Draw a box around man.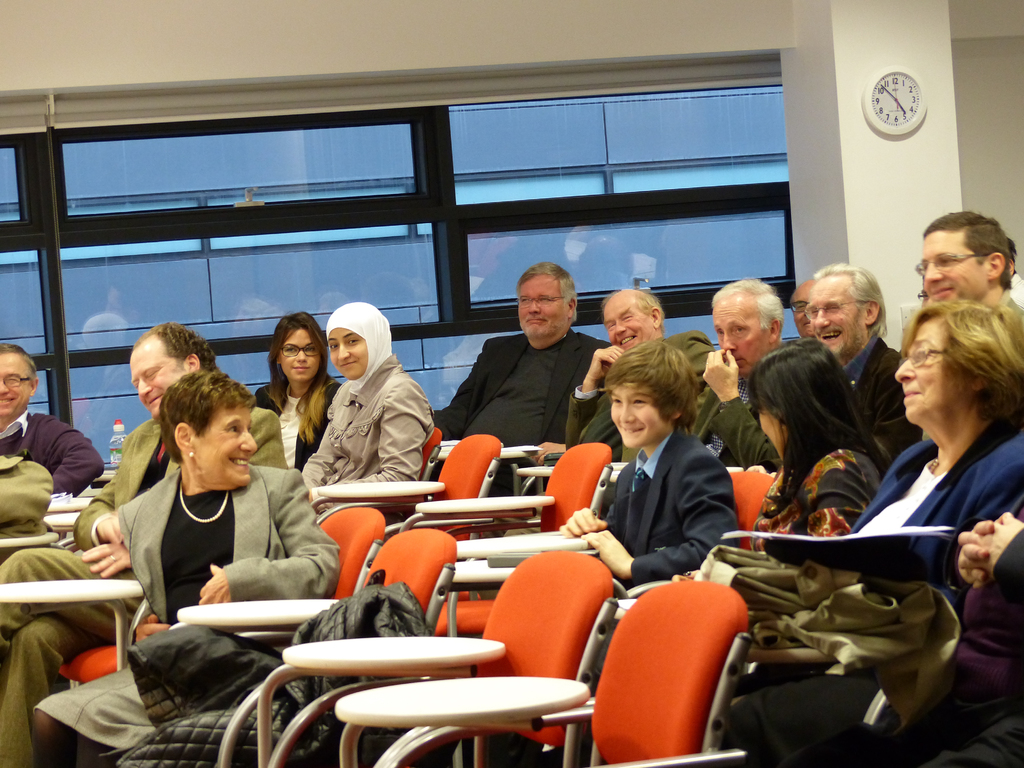
[787,278,821,340].
